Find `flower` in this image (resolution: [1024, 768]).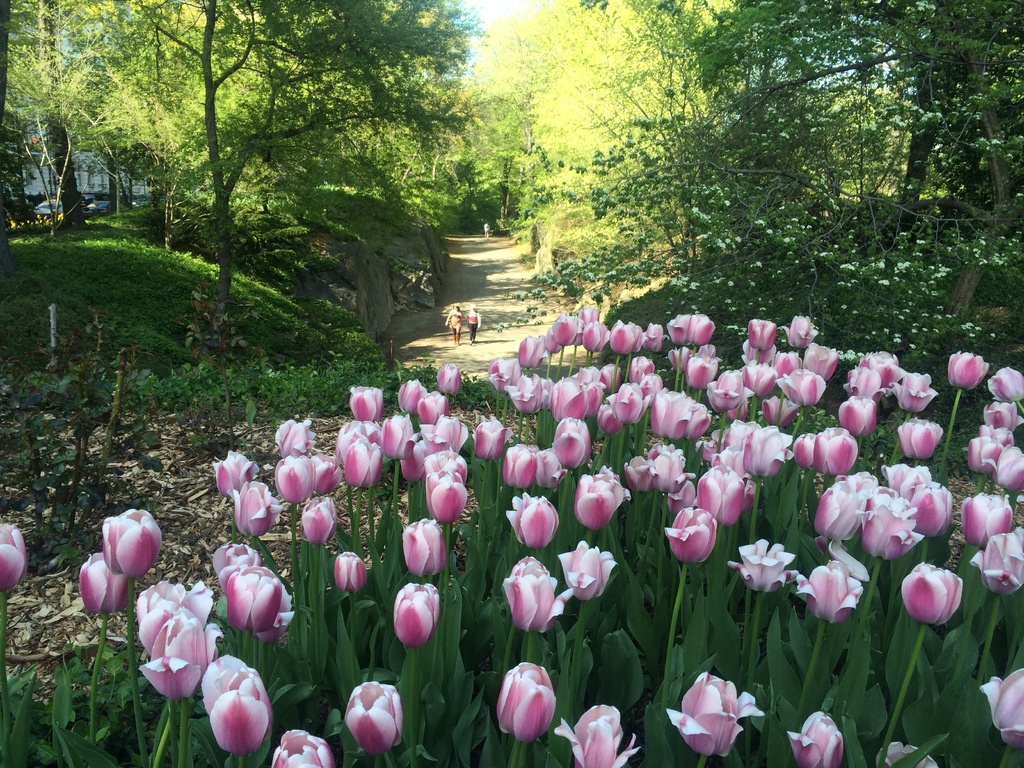
detection(554, 703, 641, 767).
